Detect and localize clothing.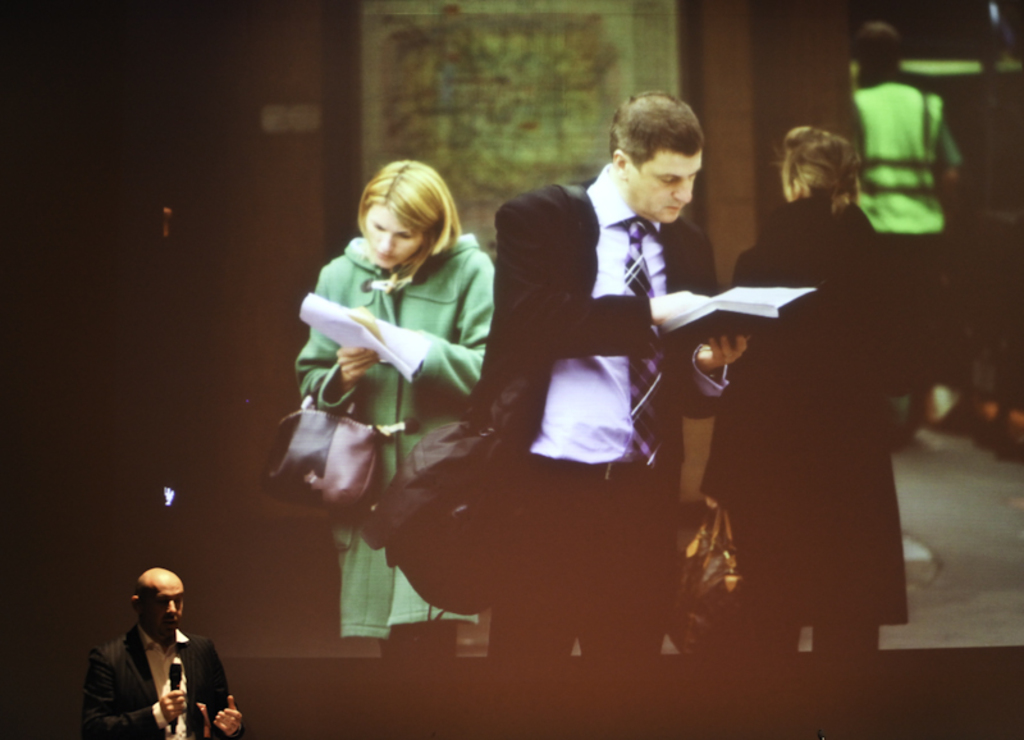
Localized at l=844, t=81, r=966, b=437.
